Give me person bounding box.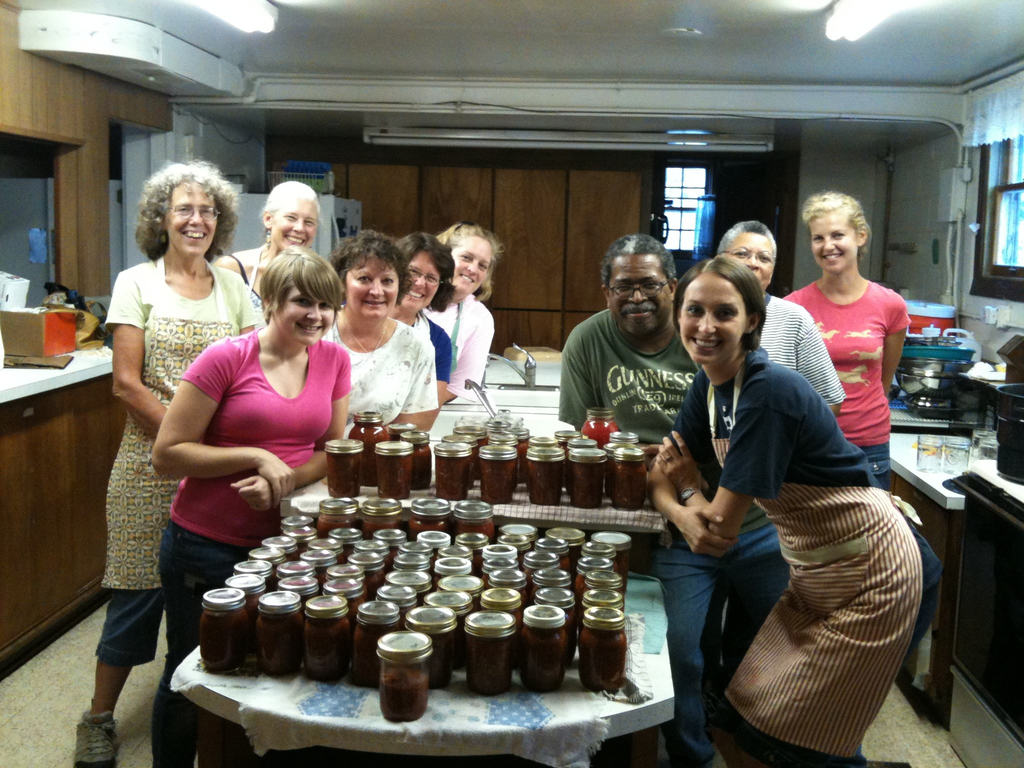
rect(790, 200, 916, 509).
